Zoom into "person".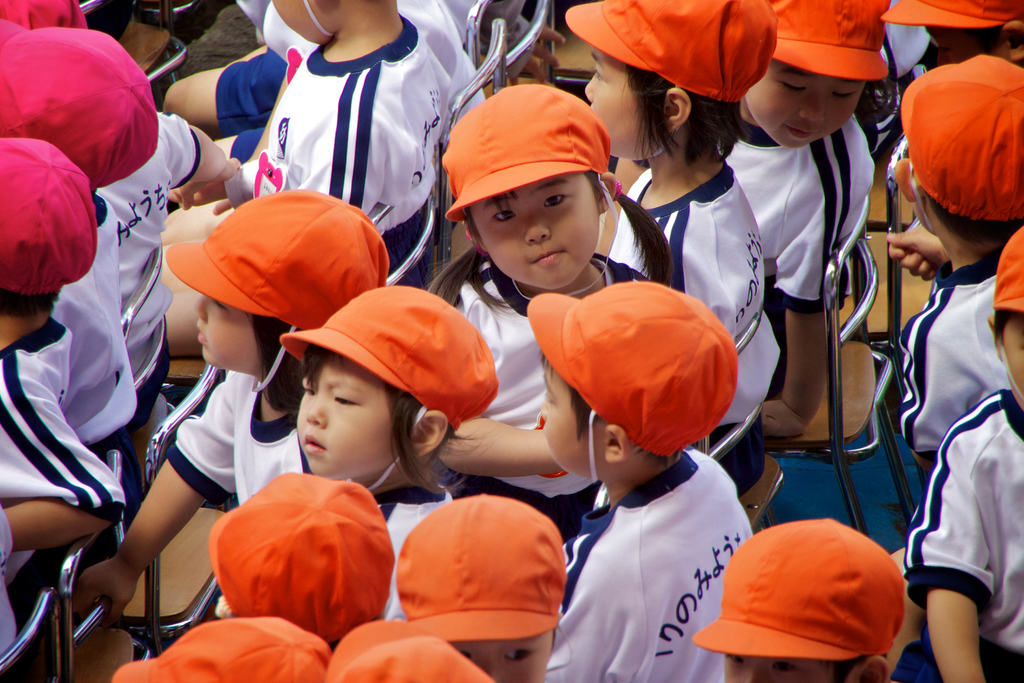
Zoom target: <region>0, 138, 121, 630</region>.
